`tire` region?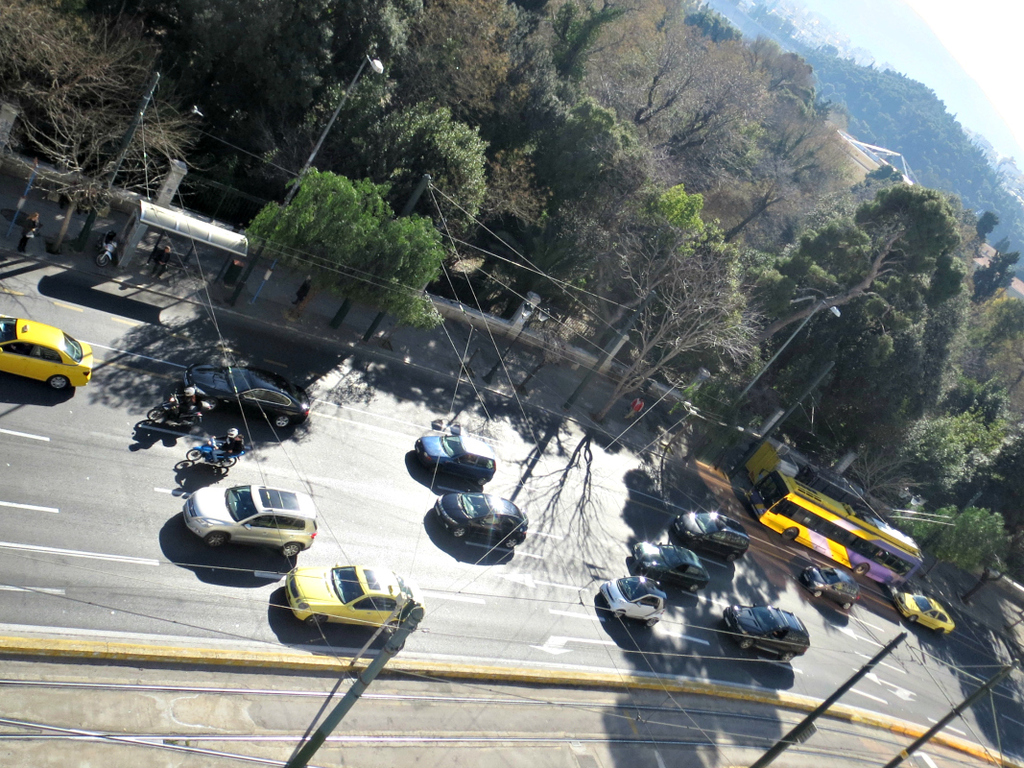
box=[689, 540, 700, 552]
